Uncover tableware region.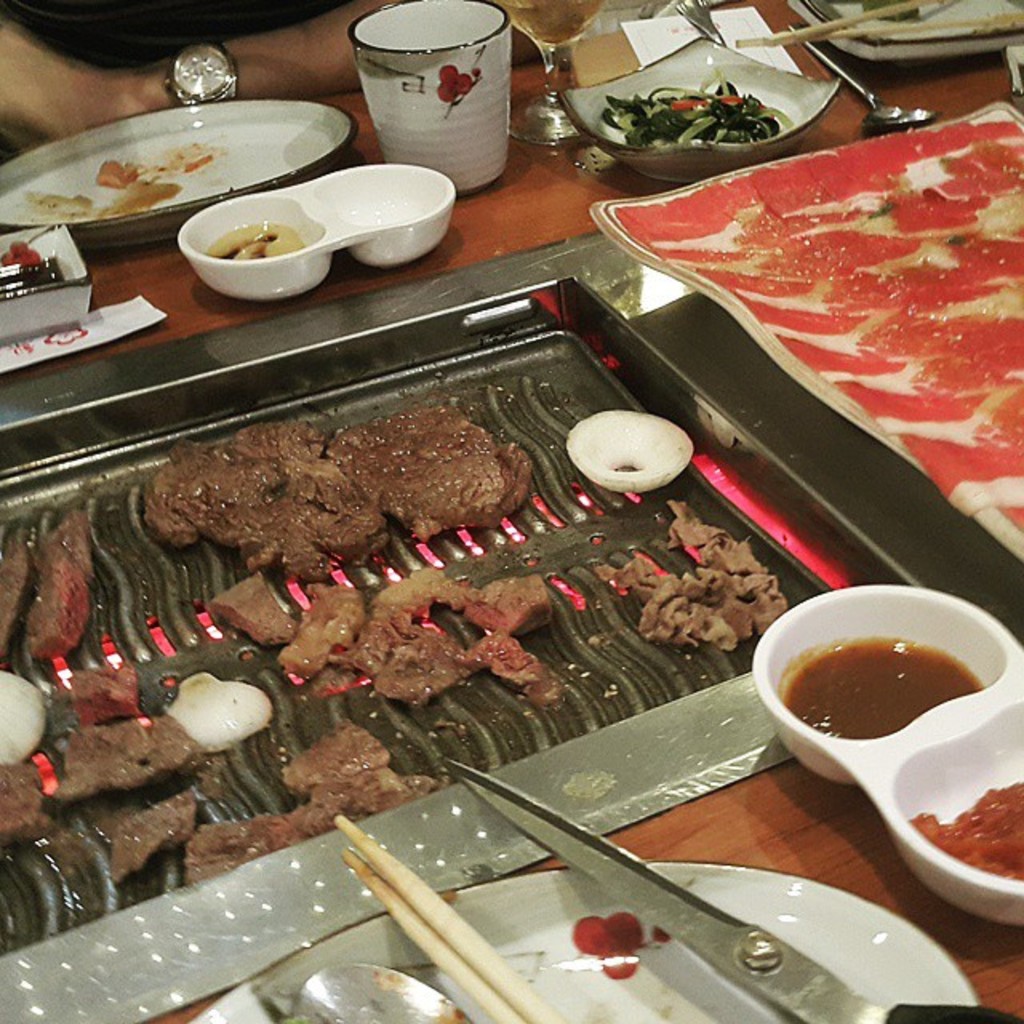
Uncovered: [x1=0, y1=98, x2=355, y2=256].
